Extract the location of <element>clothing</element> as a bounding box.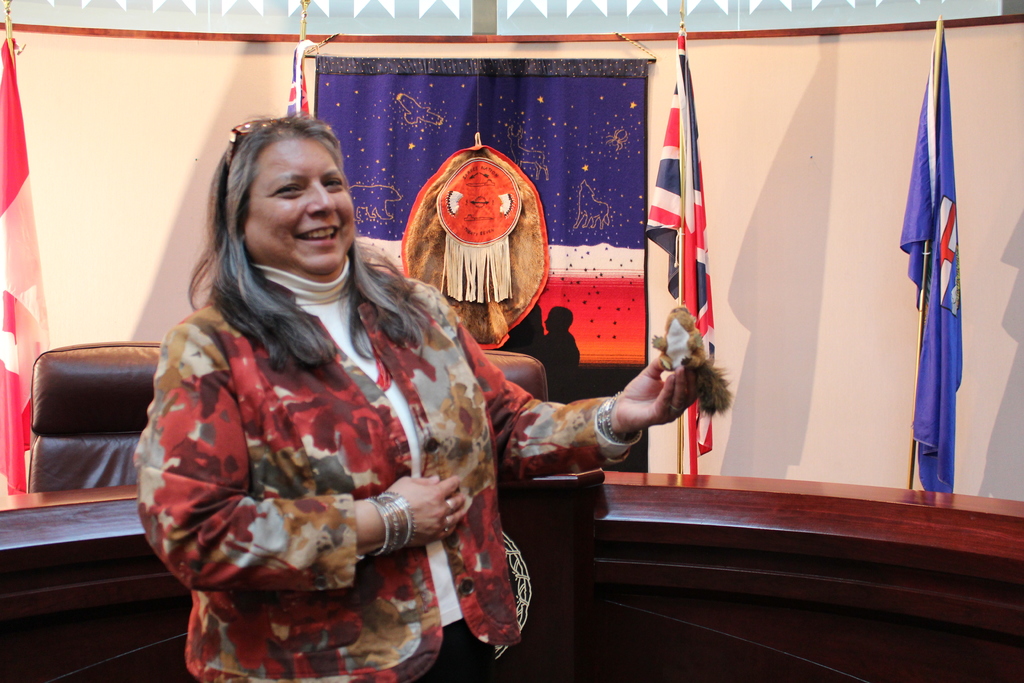
(134, 251, 646, 682).
